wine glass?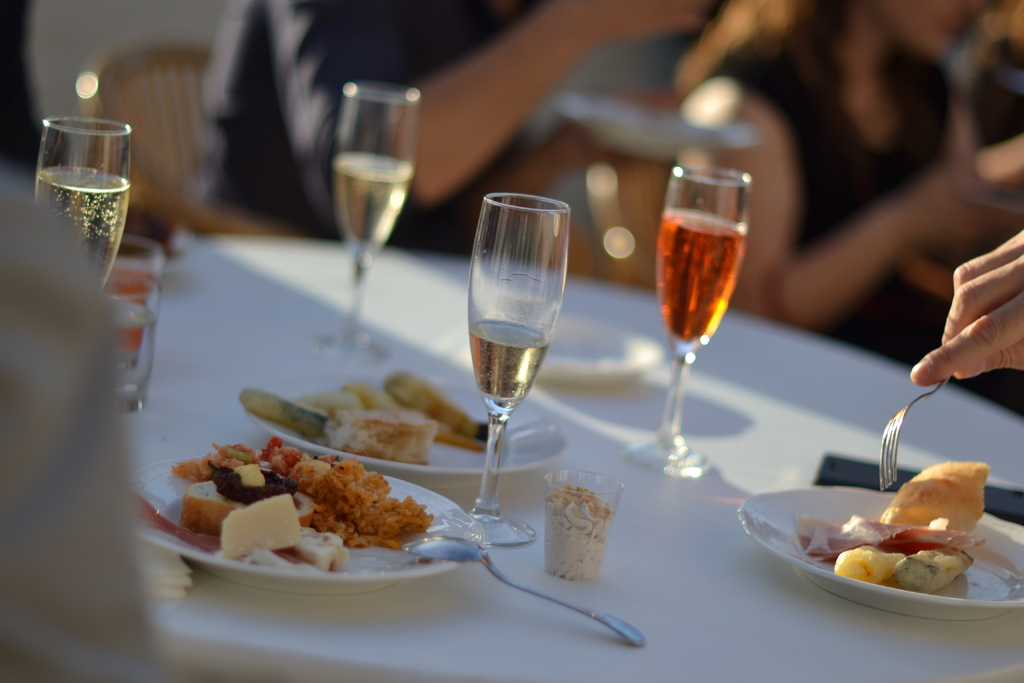
{"x1": 465, "y1": 190, "x2": 568, "y2": 548}
